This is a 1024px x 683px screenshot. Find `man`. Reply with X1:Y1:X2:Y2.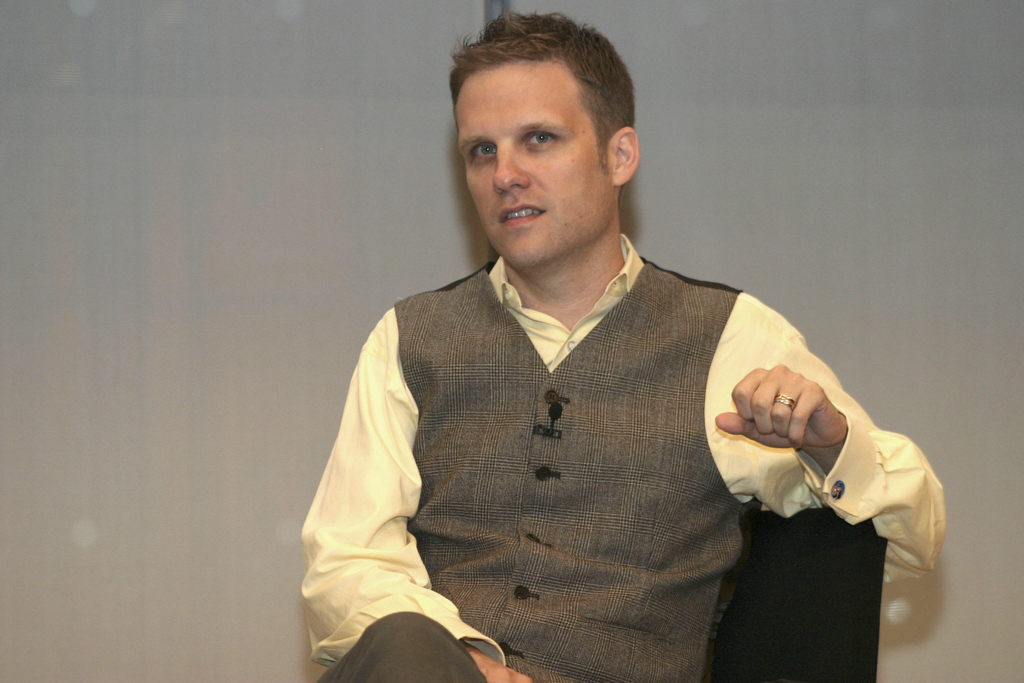
294:10:950:682.
